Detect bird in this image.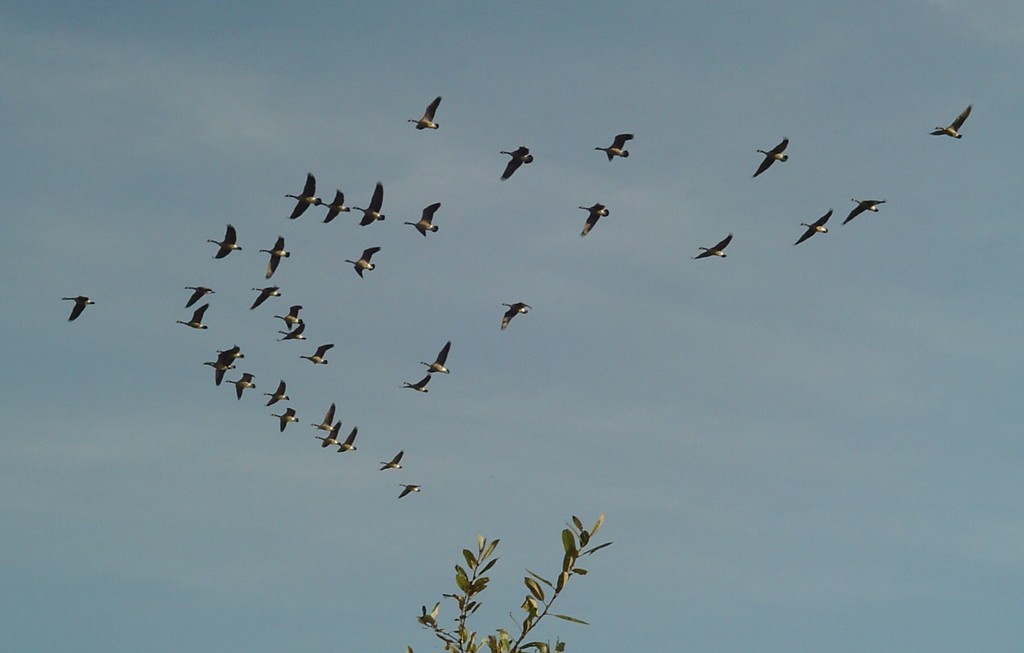
Detection: detection(491, 294, 544, 345).
